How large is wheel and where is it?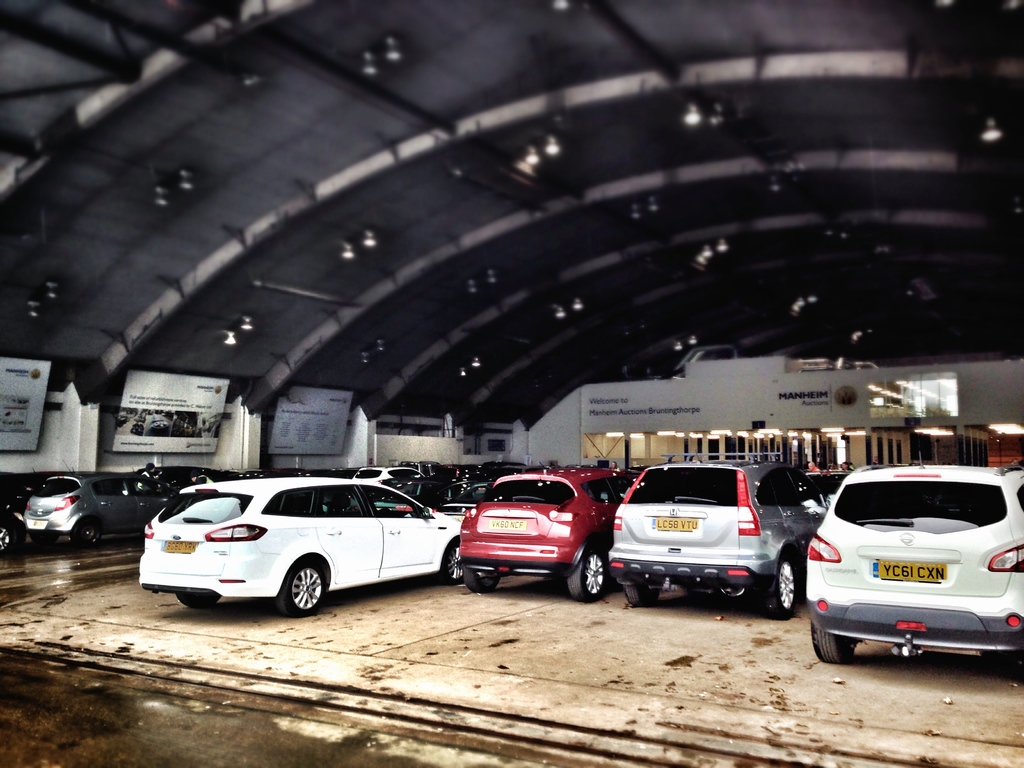
Bounding box: 75, 521, 103, 548.
